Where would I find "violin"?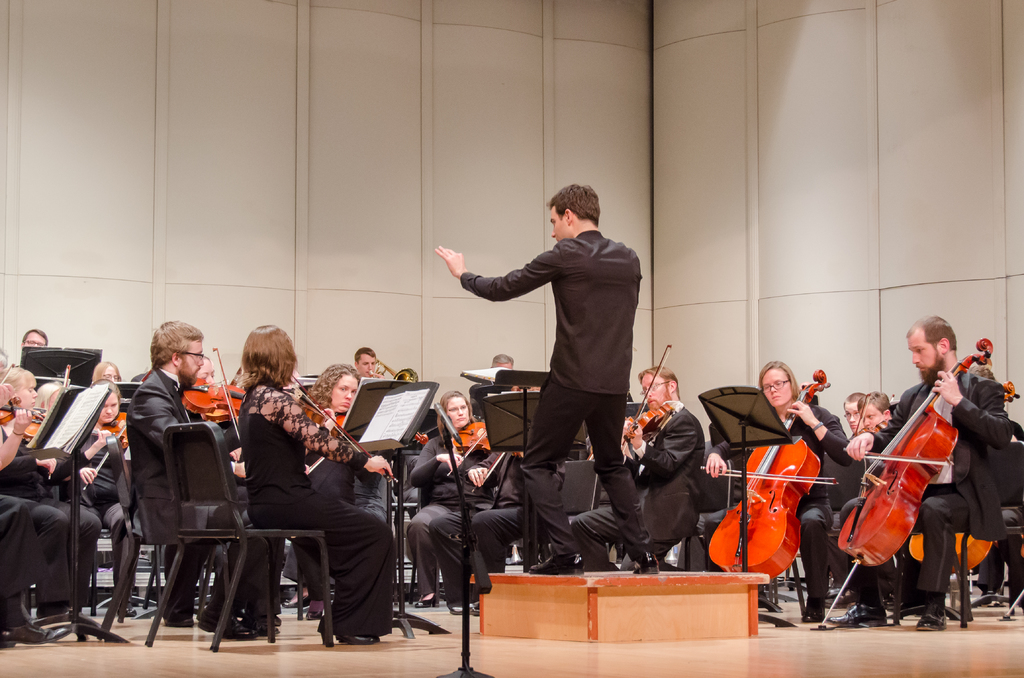
At 884/392/900/403.
